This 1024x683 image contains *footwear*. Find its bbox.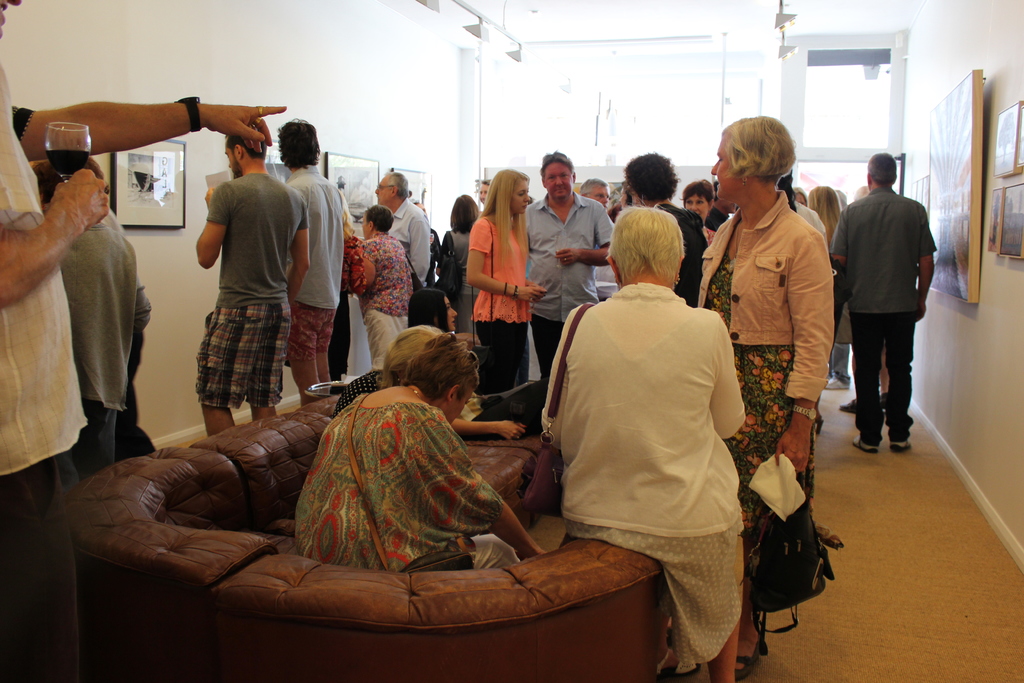
pyautogui.locateOnScreen(732, 634, 762, 682).
